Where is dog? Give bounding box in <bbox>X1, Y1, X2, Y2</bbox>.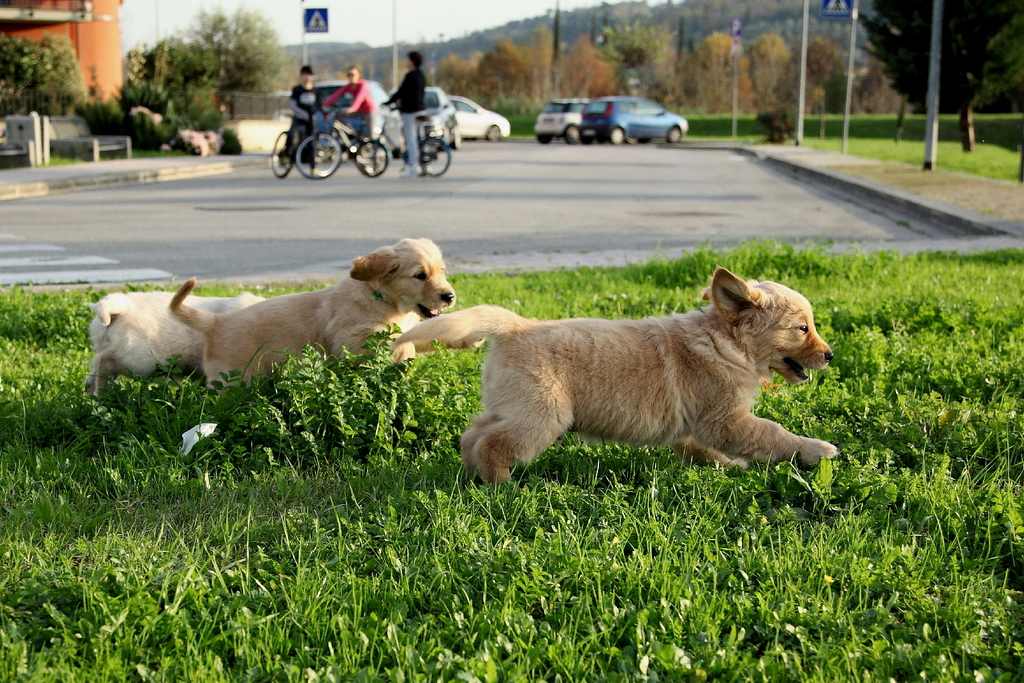
<bbox>86, 290, 263, 402</bbox>.
